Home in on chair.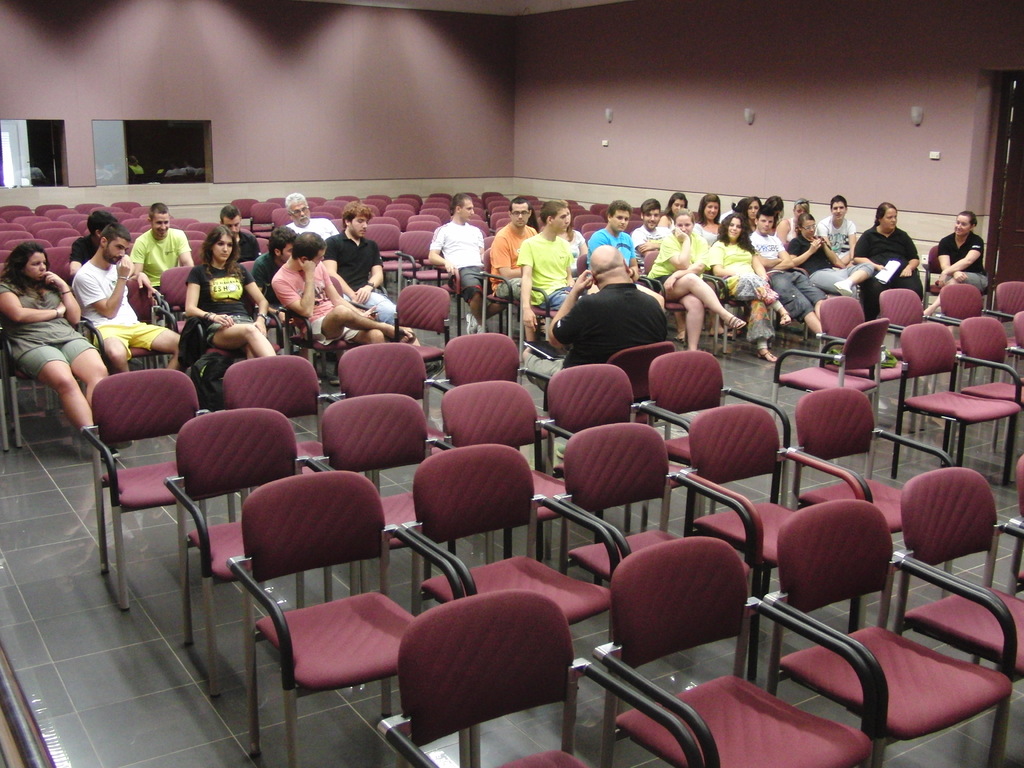
Homed in at crop(371, 590, 701, 767).
